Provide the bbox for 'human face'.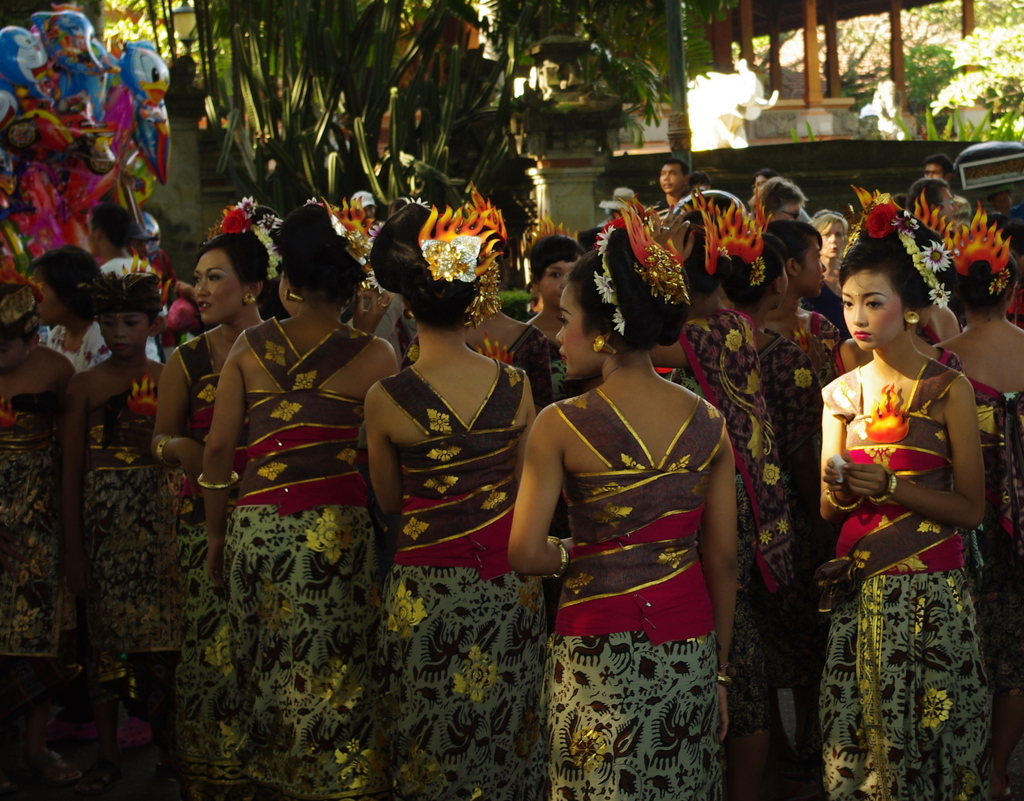
[left=81, top=286, right=172, bottom=364].
